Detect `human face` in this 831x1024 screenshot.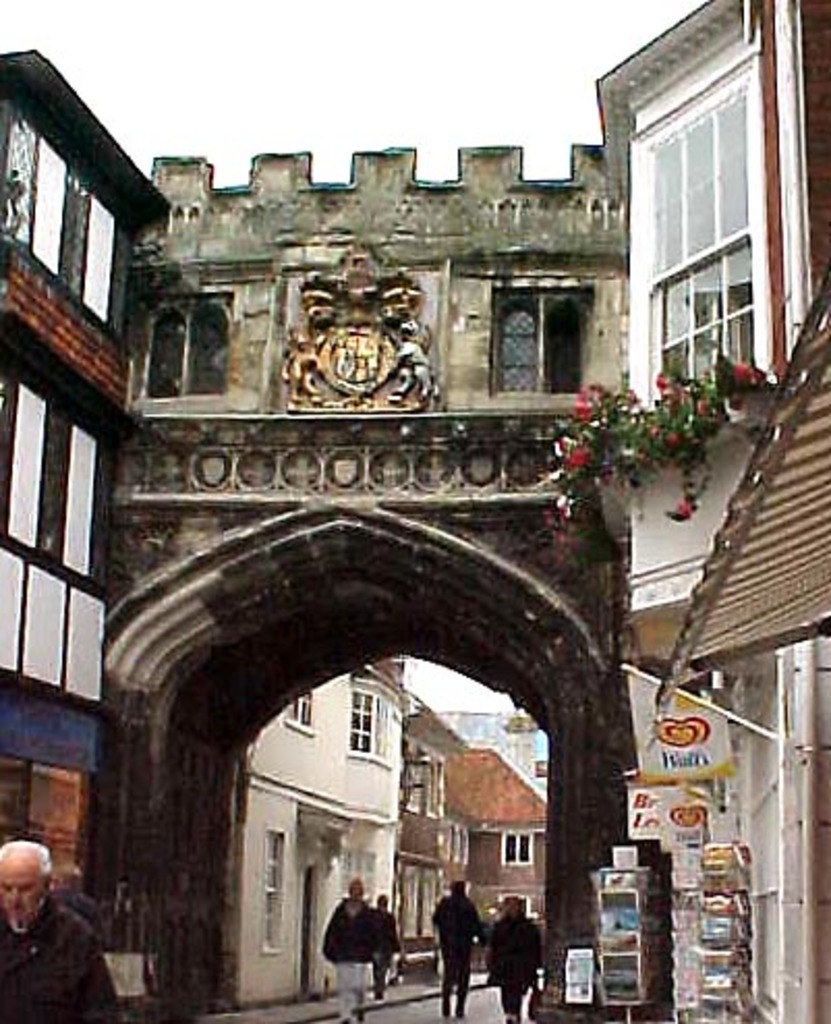
Detection: (0,871,46,918).
